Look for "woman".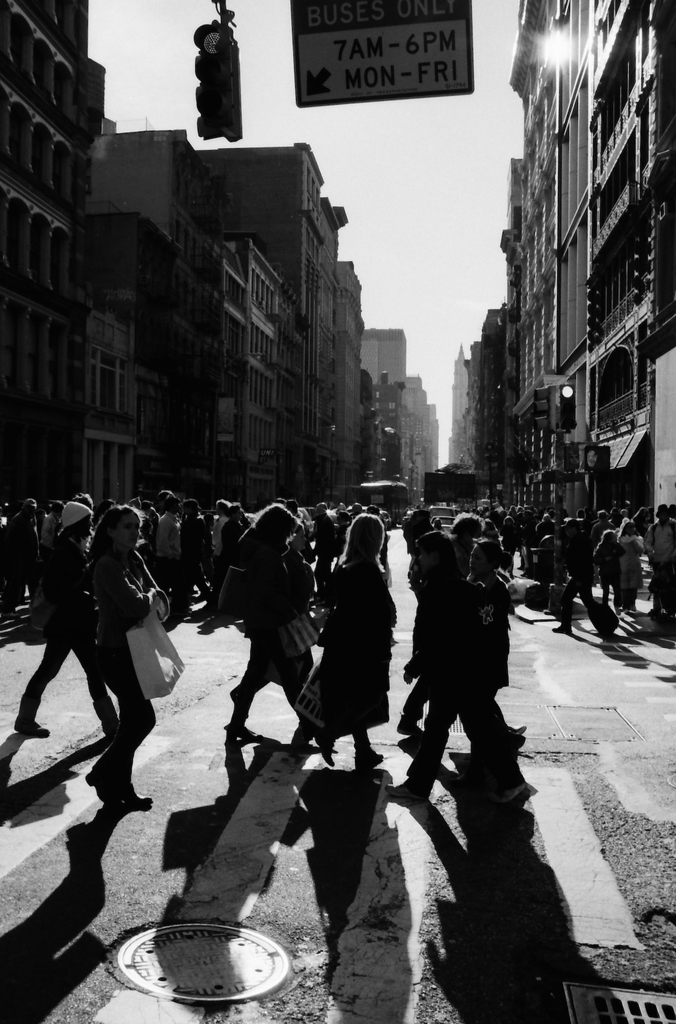
Found: (x1=314, y1=528, x2=401, y2=793).
